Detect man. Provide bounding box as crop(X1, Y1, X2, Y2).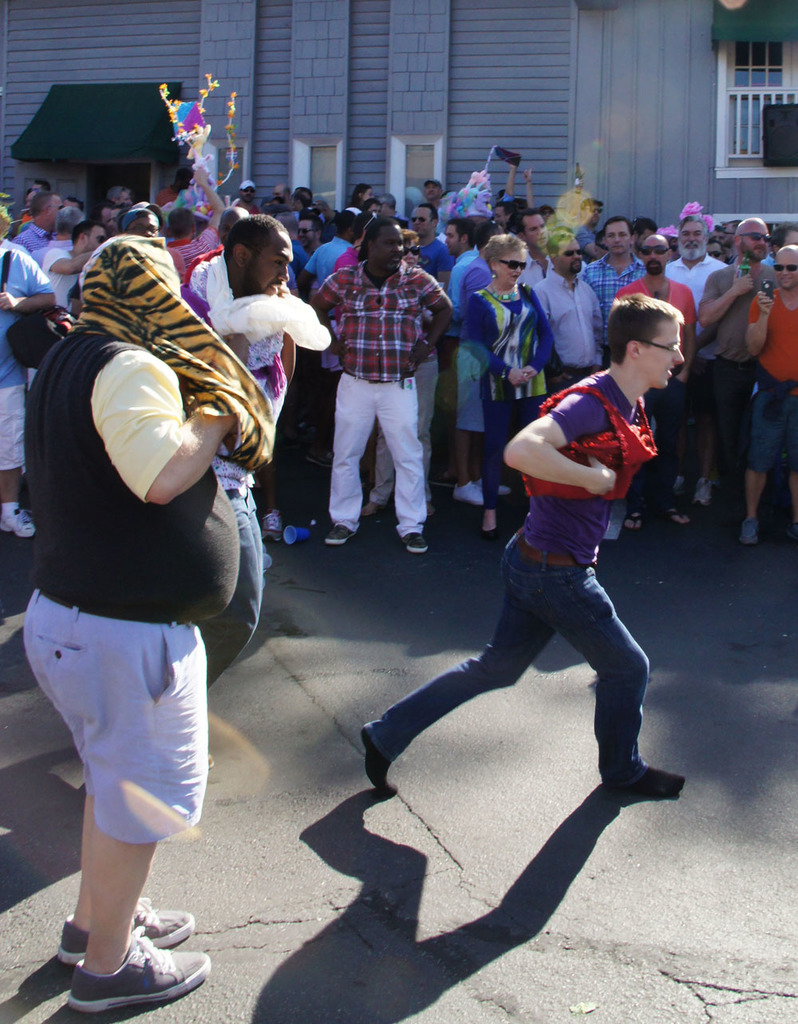
crop(371, 191, 408, 228).
